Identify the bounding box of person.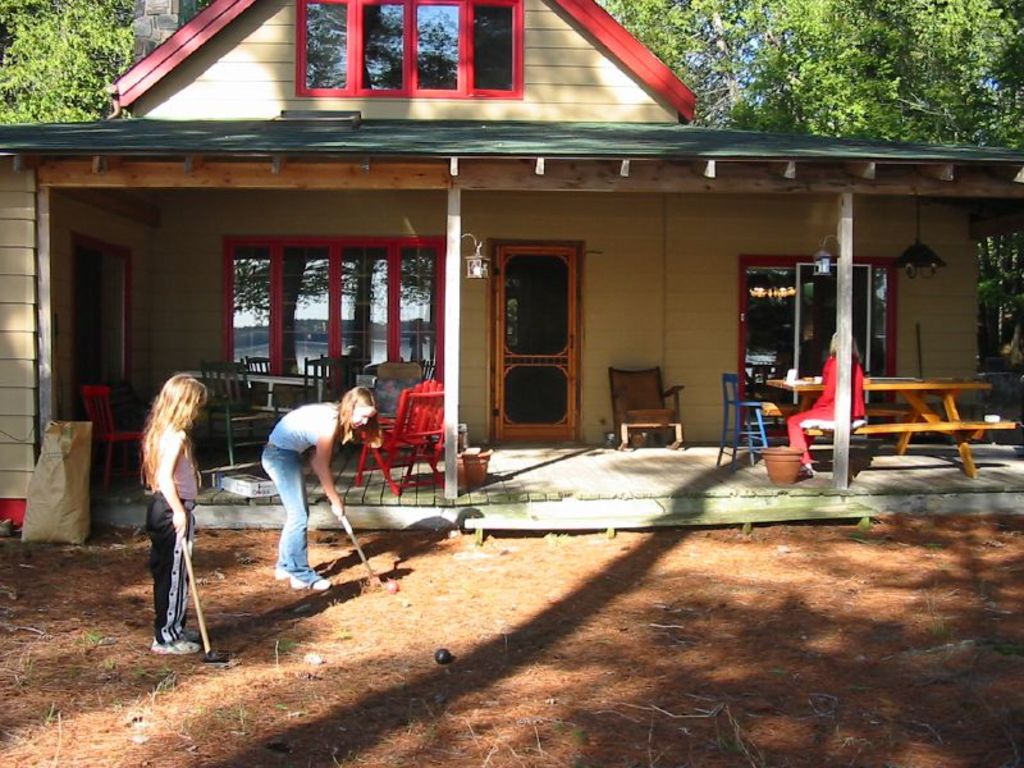
bbox=[138, 378, 198, 652].
